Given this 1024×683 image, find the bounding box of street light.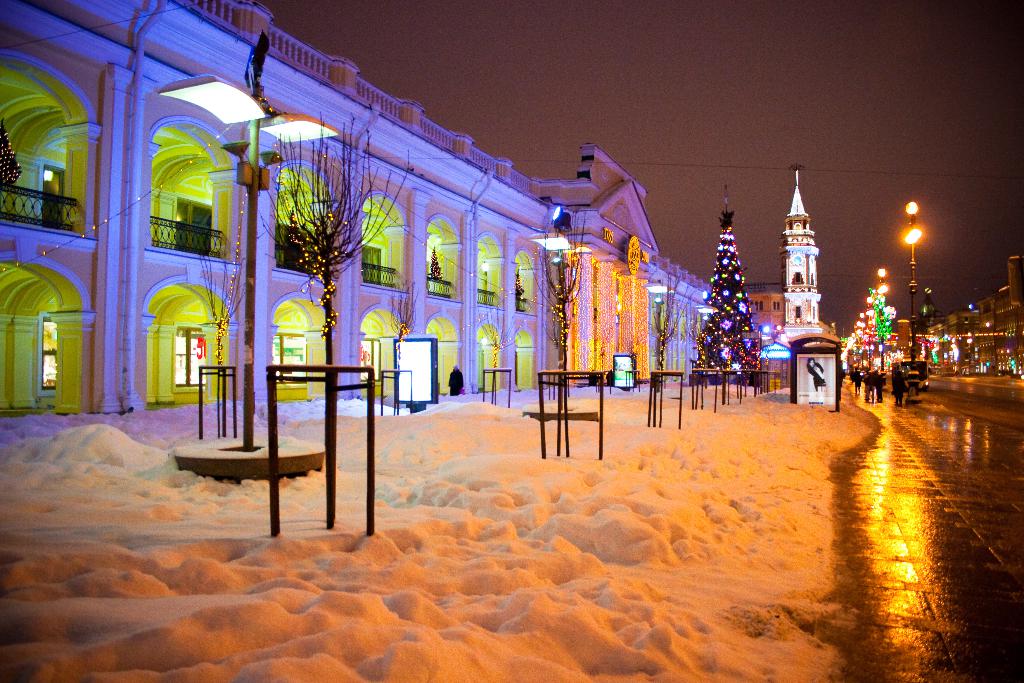
x1=898 y1=197 x2=924 y2=361.
